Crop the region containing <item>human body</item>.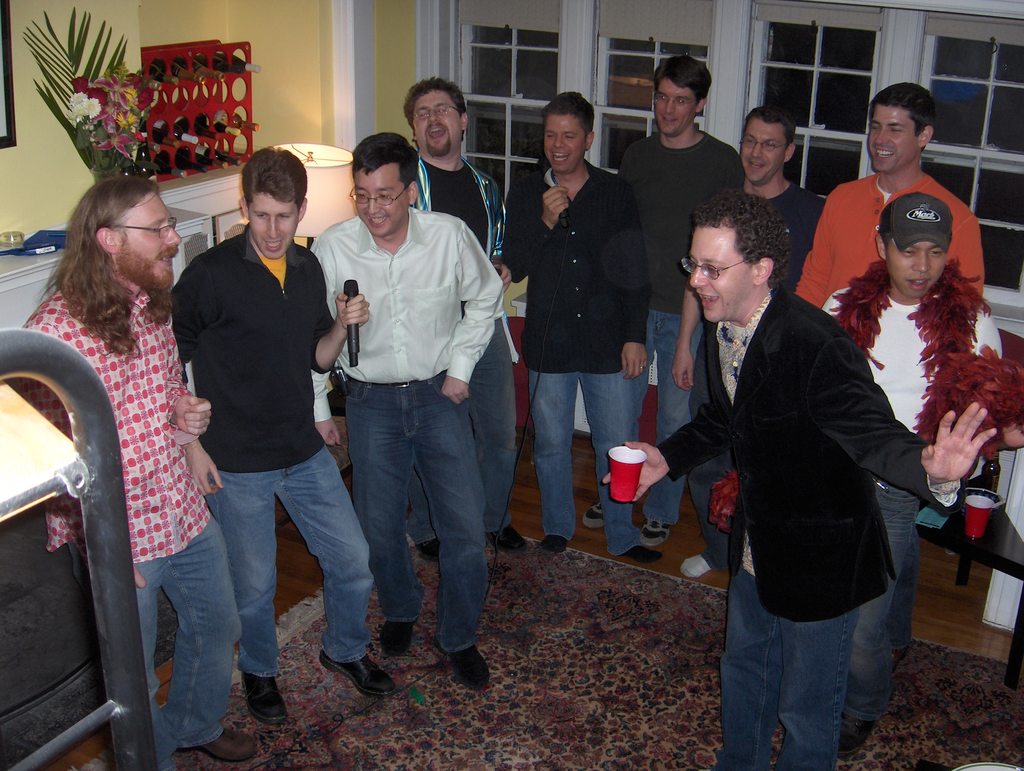
Crop region: pyautogui.locateOnScreen(602, 284, 1000, 770).
